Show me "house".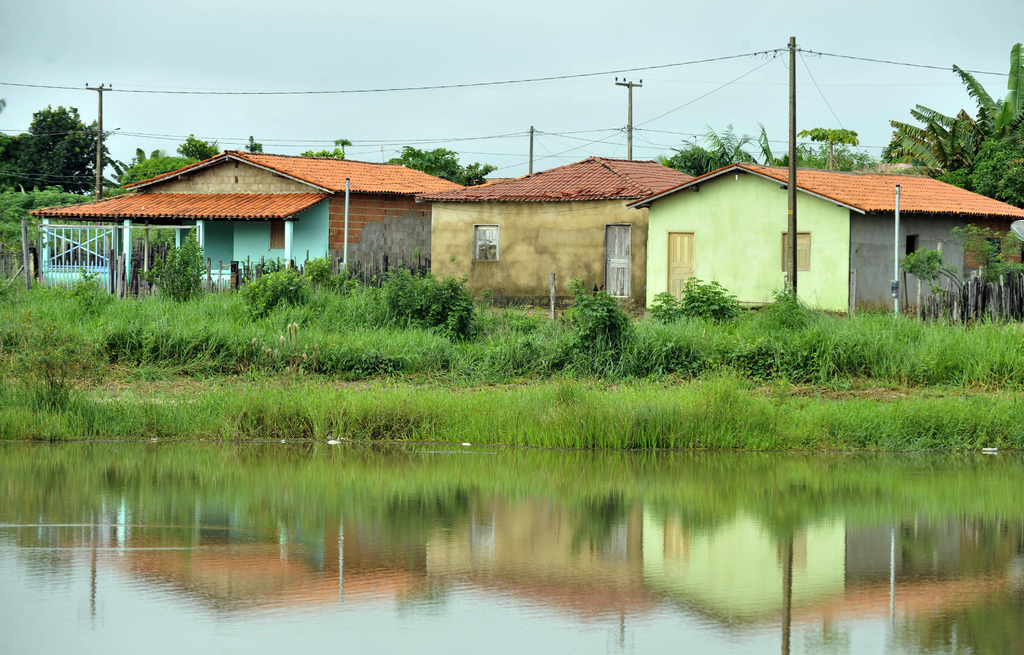
"house" is here: 409 153 698 295.
